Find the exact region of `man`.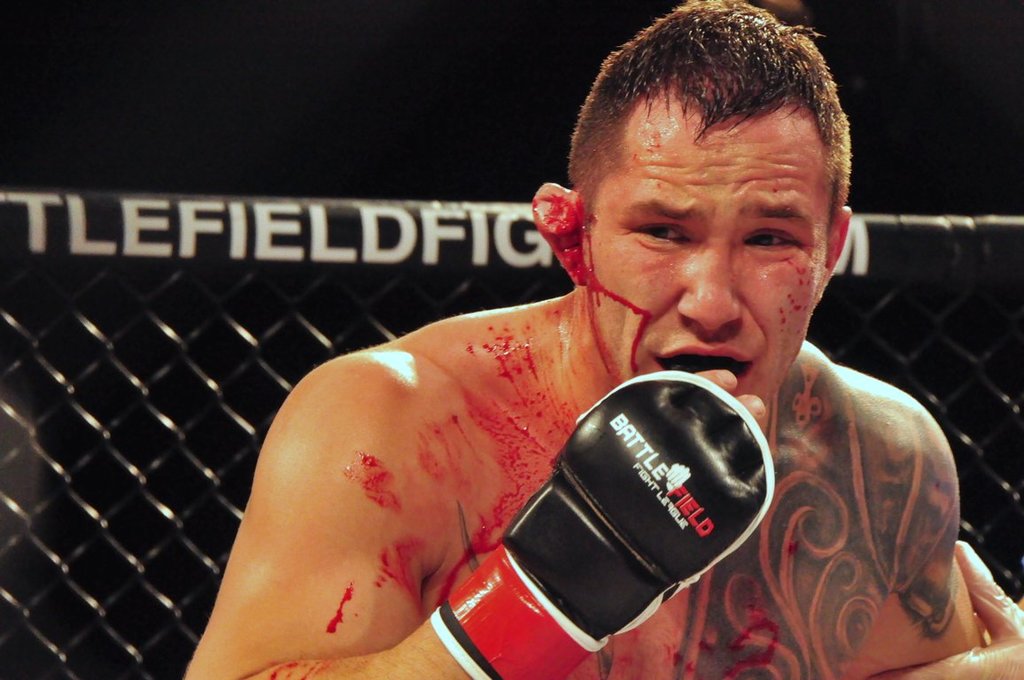
Exact region: Rect(190, 0, 1023, 679).
